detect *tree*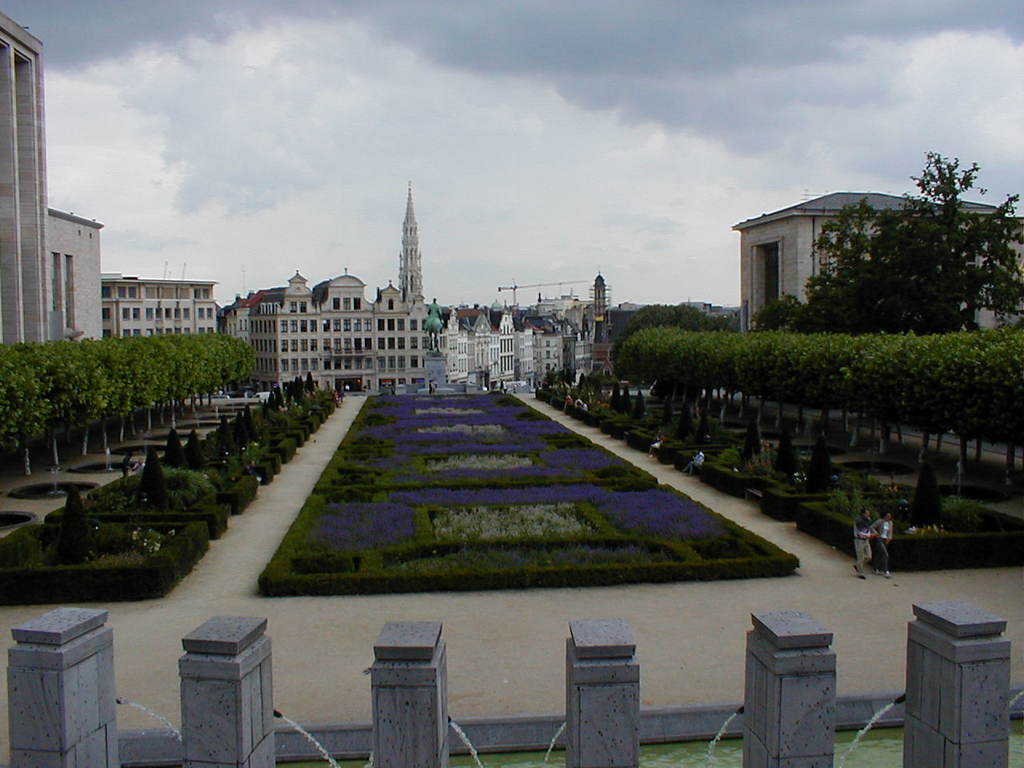
(790, 154, 1001, 348)
